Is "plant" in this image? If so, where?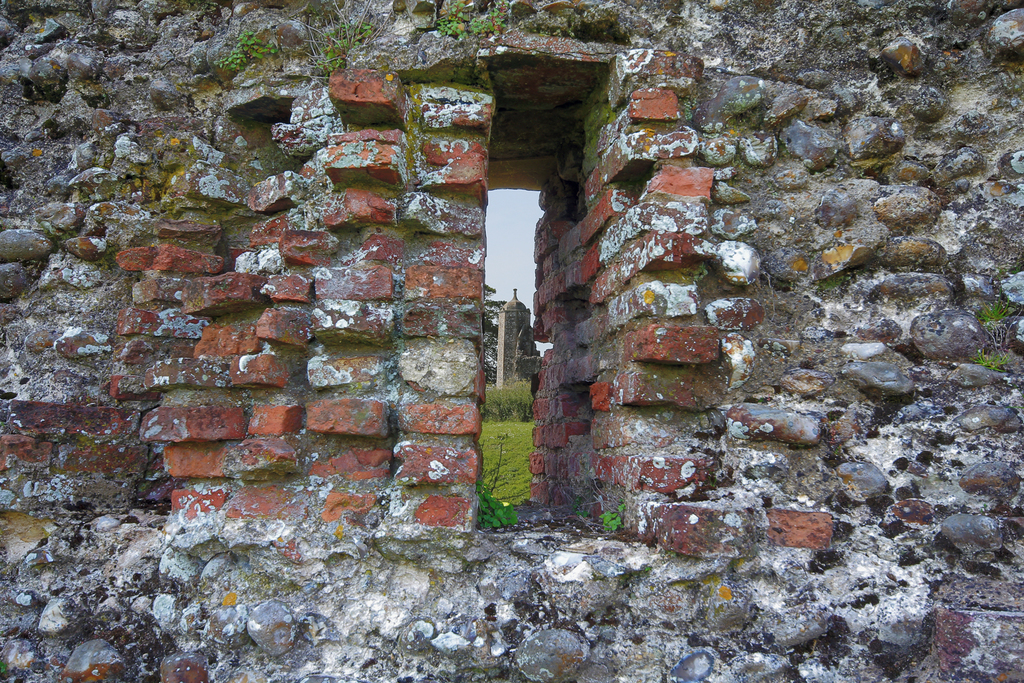
Yes, at (x1=291, y1=0, x2=326, y2=47).
